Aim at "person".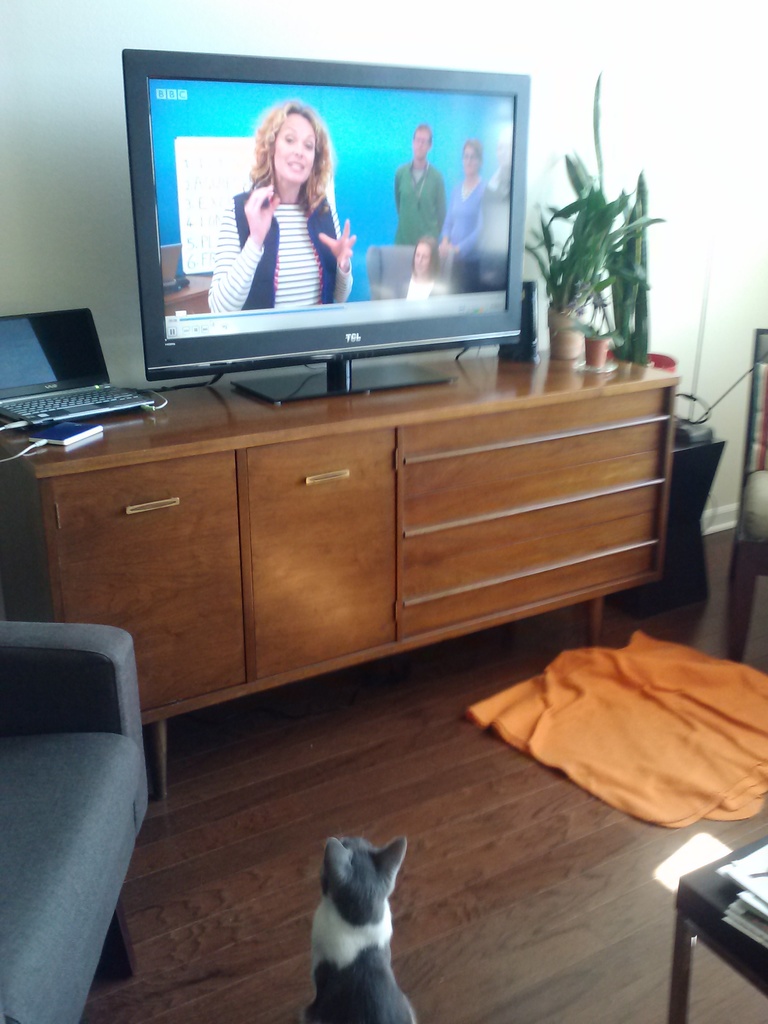
Aimed at left=207, top=99, right=356, bottom=312.
